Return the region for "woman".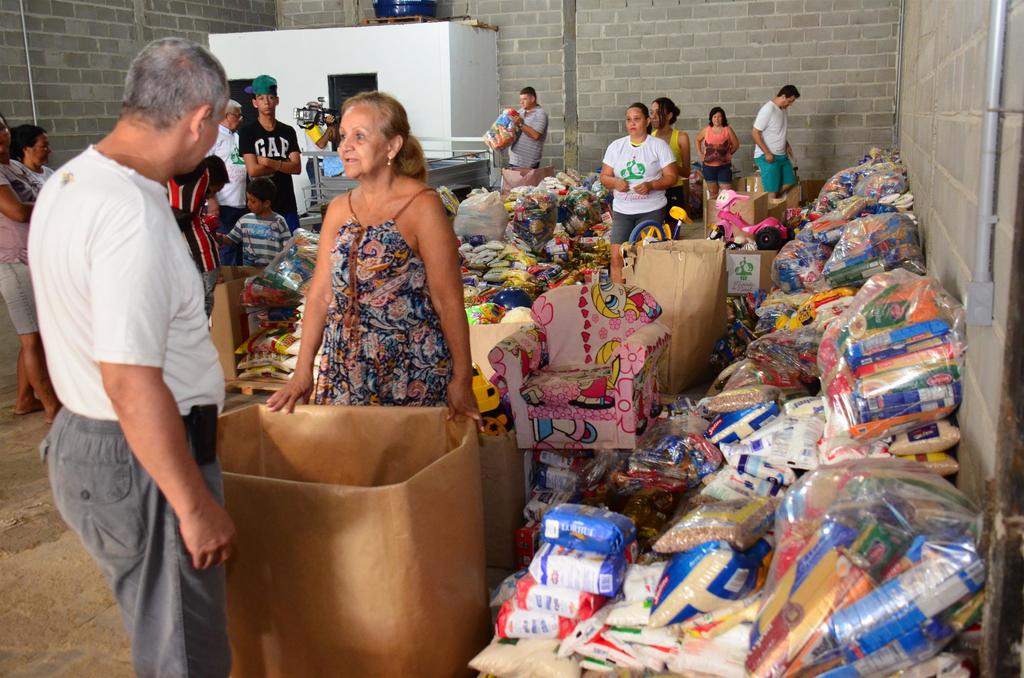
[261, 86, 488, 425].
